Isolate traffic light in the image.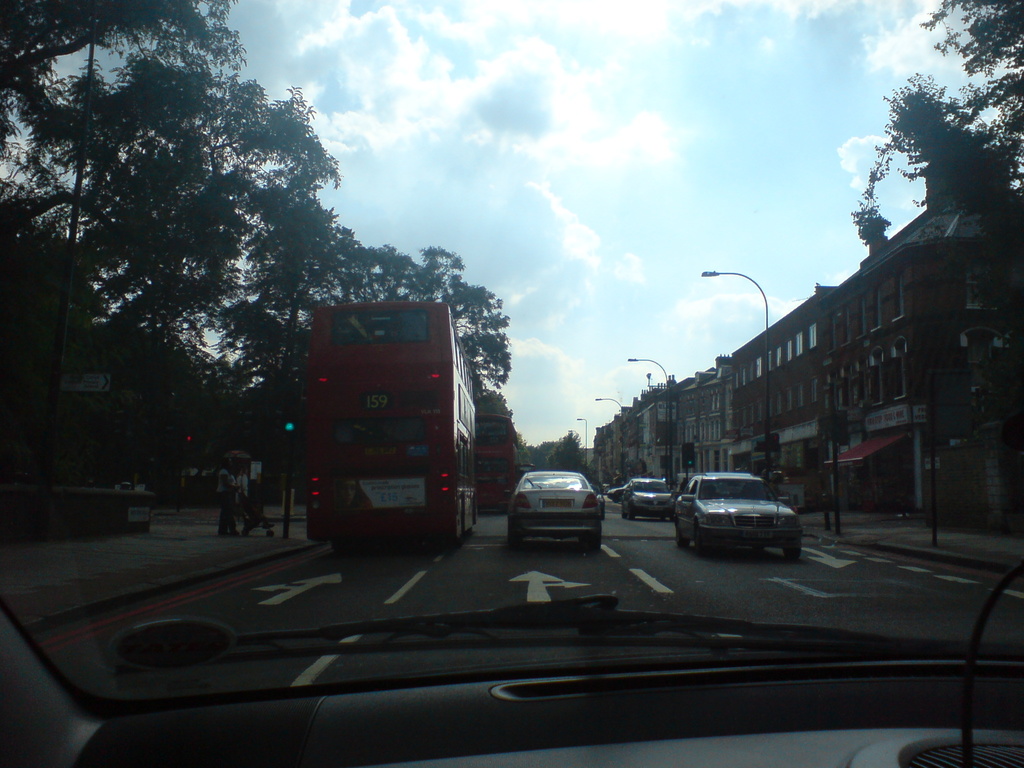
Isolated region: l=769, t=431, r=780, b=452.
